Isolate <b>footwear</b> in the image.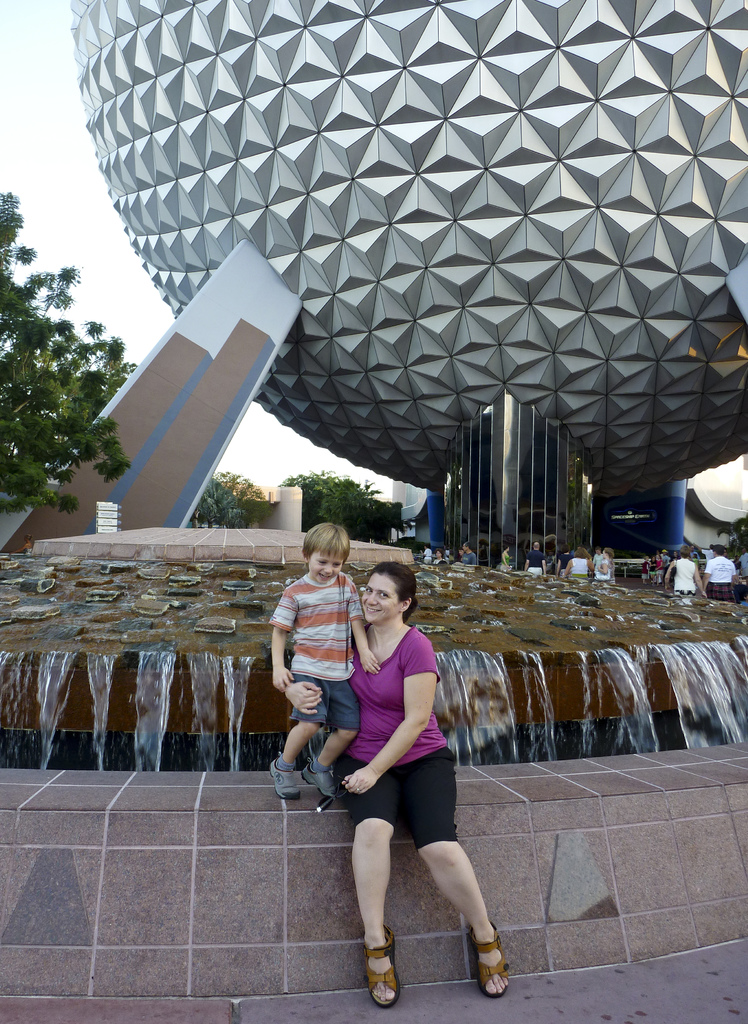
Isolated region: 278:751:298:800.
